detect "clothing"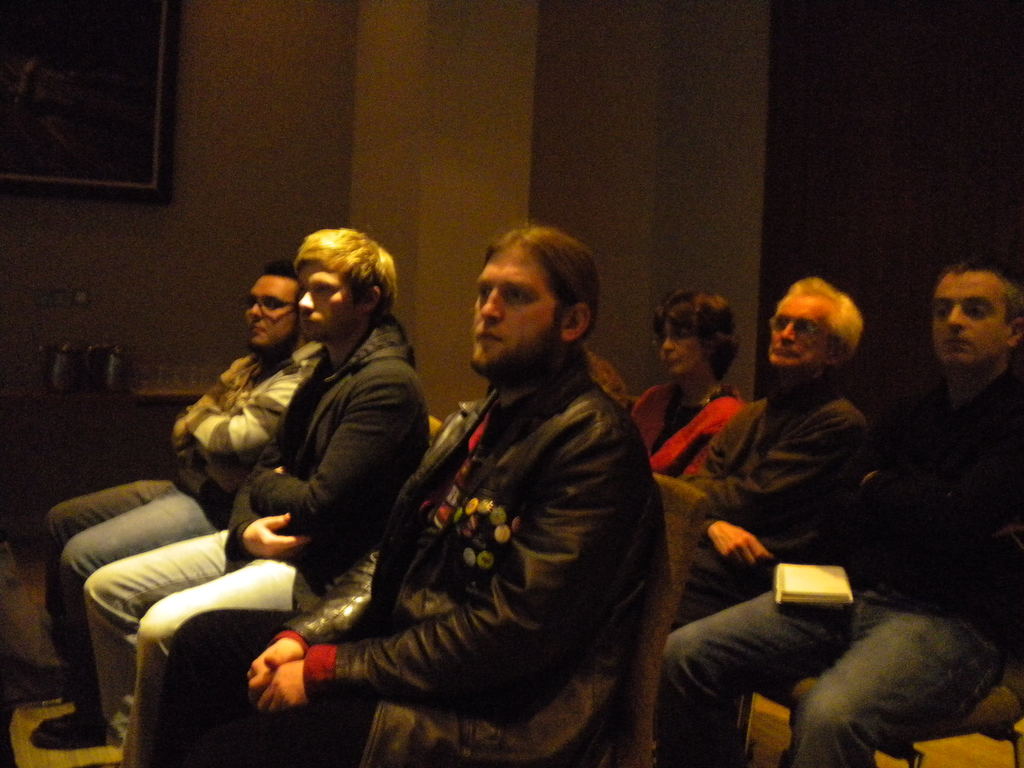
Rect(613, 371, 737, 482)
